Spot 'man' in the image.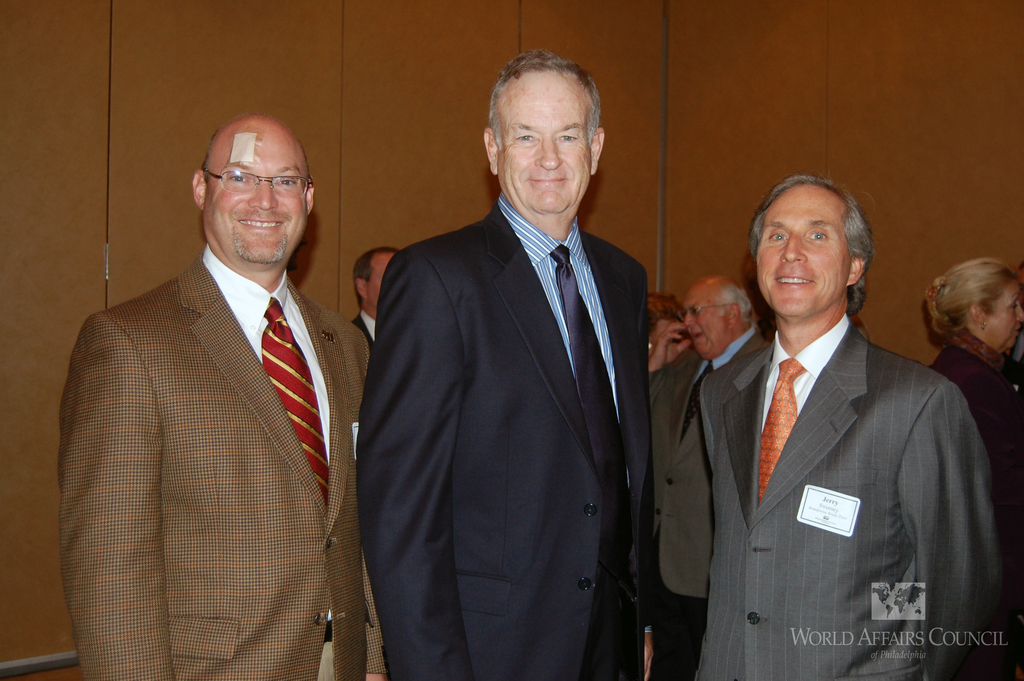
'man' found at [left=354, top=244, right=396, bottom=349].
